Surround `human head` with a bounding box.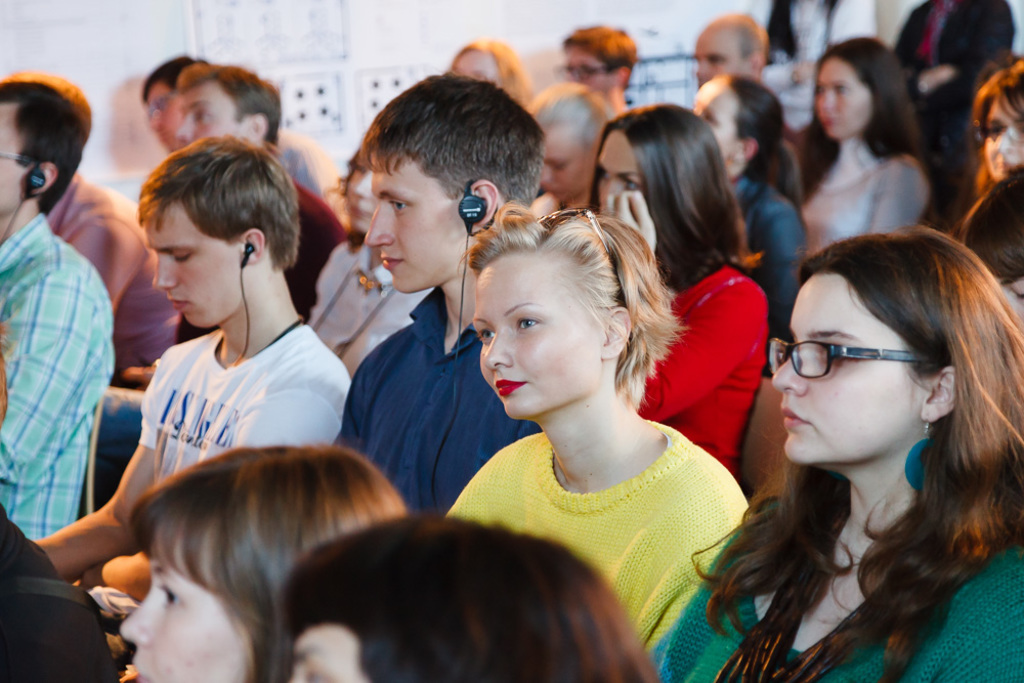
crop(528, 83, 607, 165).
